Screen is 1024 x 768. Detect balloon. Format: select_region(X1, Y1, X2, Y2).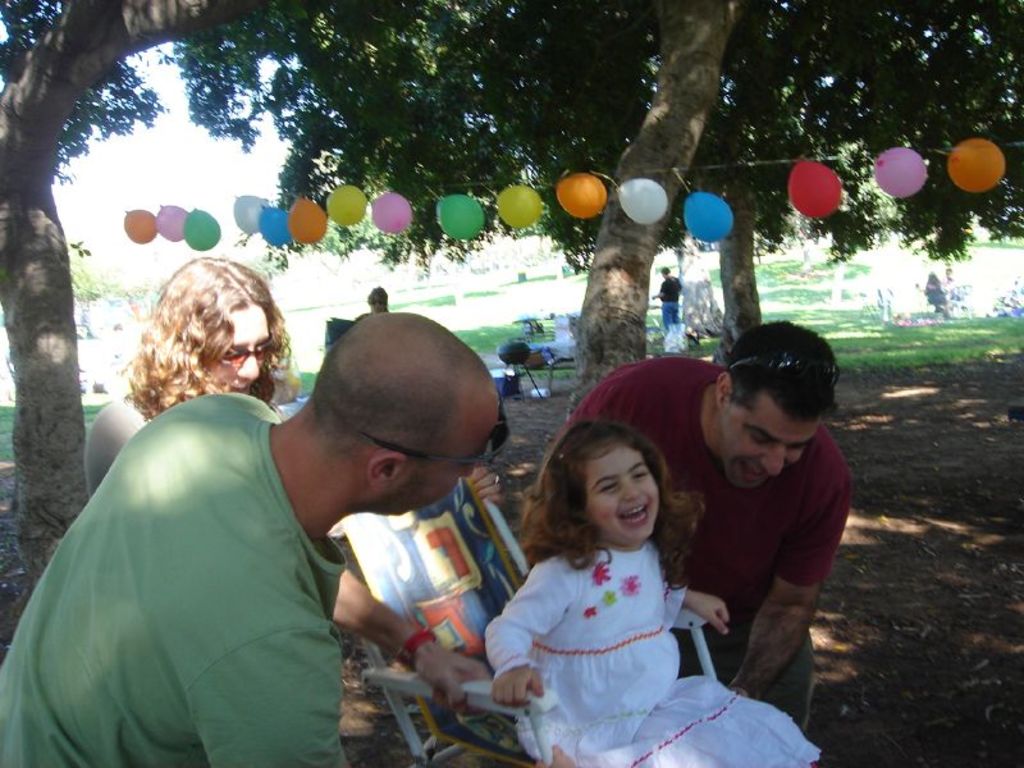
select_region(374, 192, 410, 232).
